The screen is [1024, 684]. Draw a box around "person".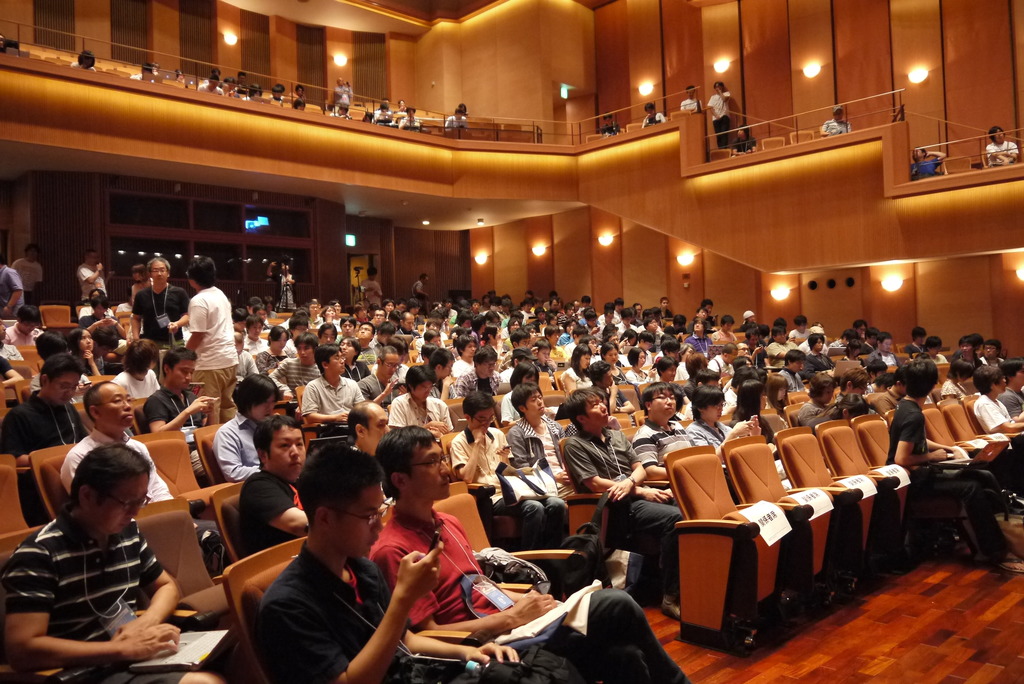
pyautogui.locateOnScreen(448, 334, 478, 382).
